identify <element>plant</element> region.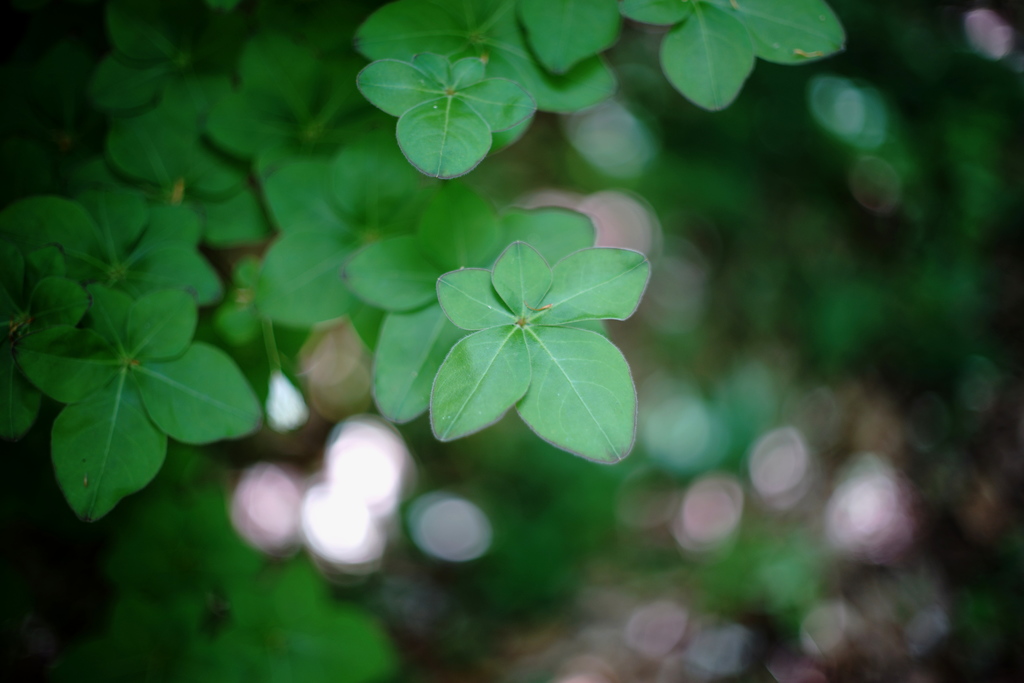
Region: crop(0, 0, 848, 527).
